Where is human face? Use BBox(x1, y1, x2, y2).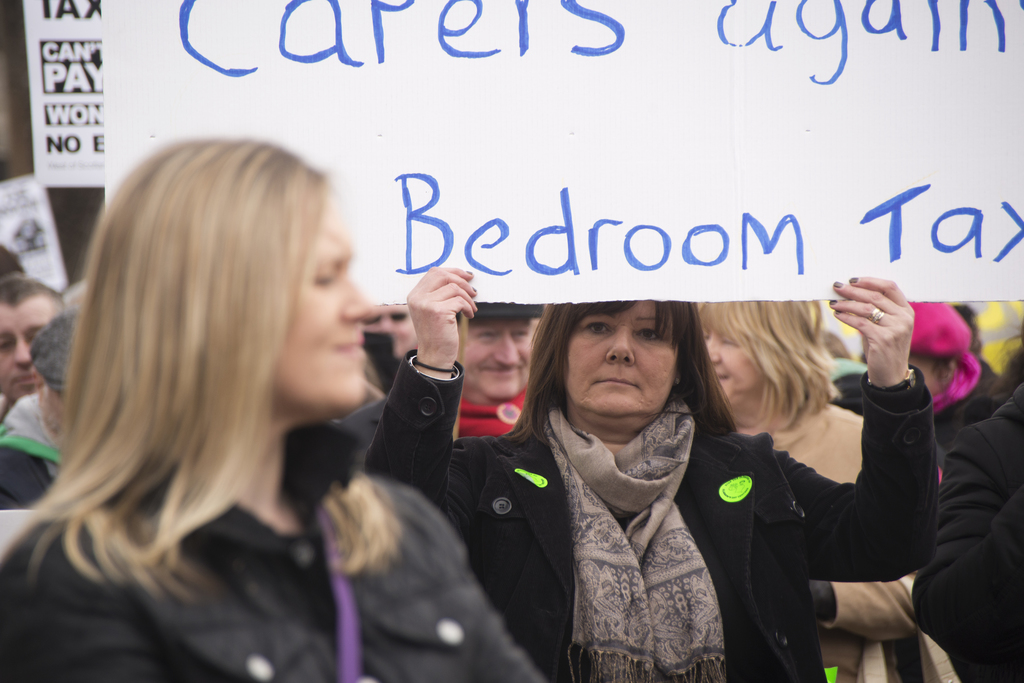
BBox(288, 212, 378, 406).
